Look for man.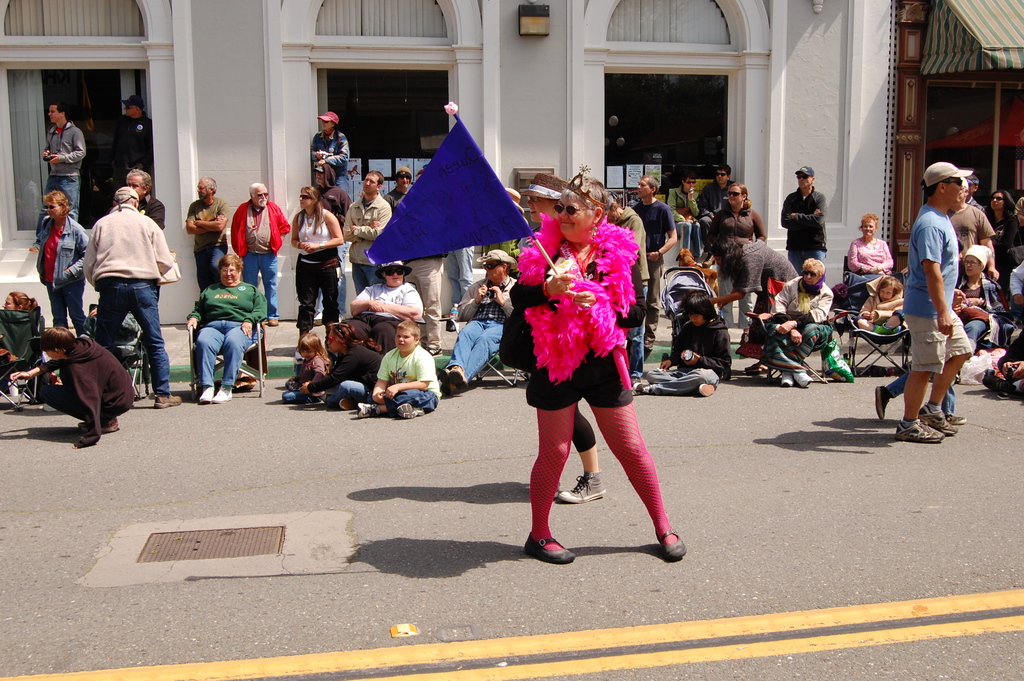
Found: [624,172,674,350].
